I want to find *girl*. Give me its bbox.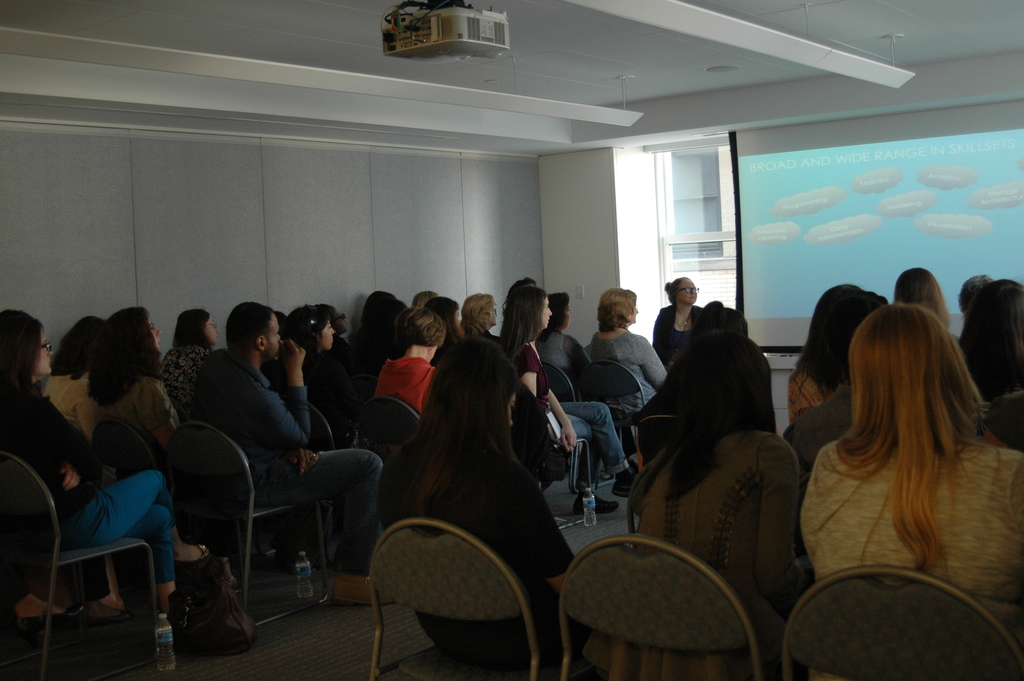
(left=650, top=271, right=712, bottom=381).
